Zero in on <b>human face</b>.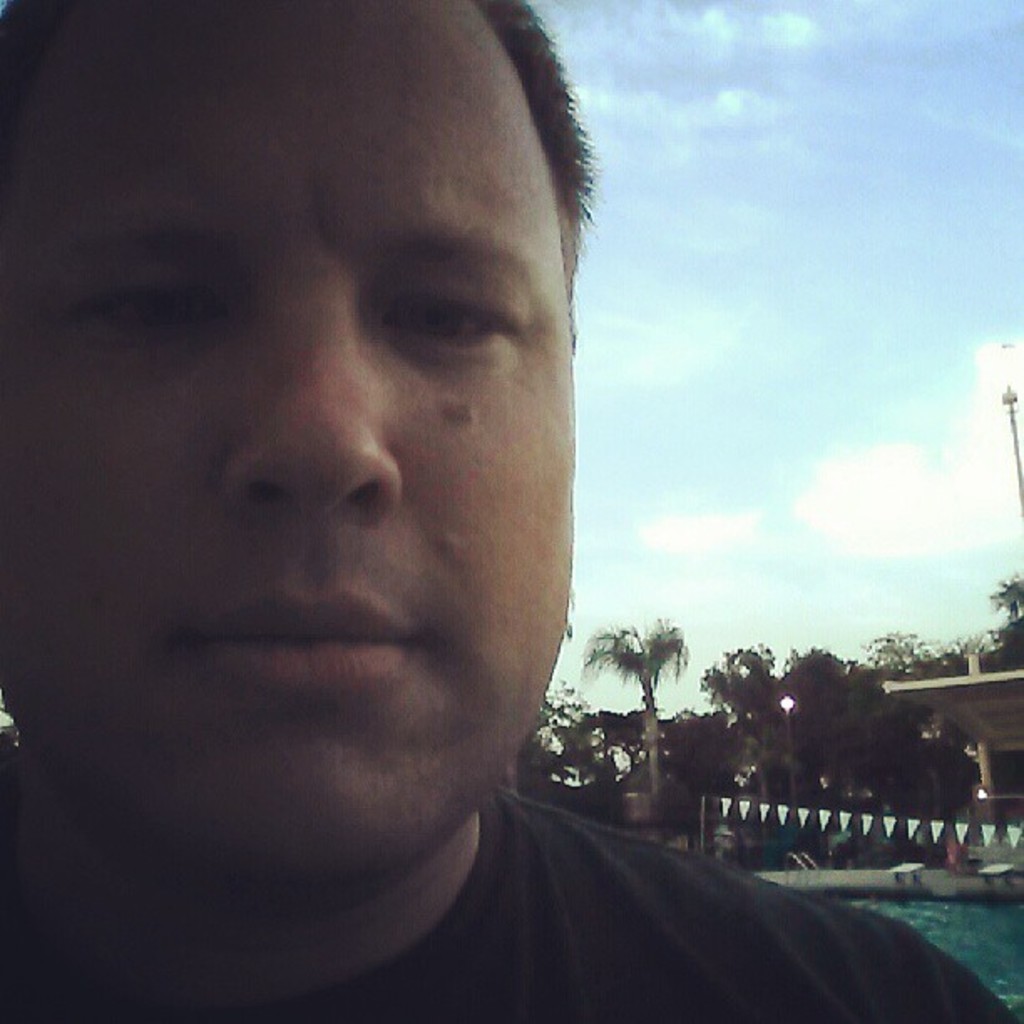
Zeroed in: left=0, top=0, right=574, bottom=917.
